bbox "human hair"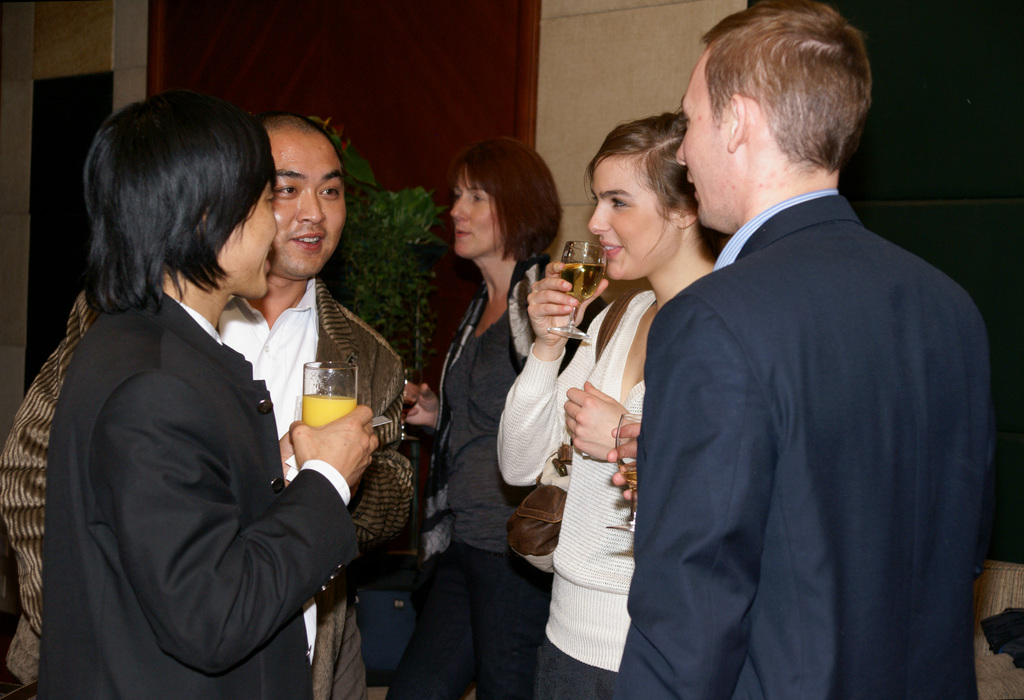
crop(451, 134, 561, 266)
